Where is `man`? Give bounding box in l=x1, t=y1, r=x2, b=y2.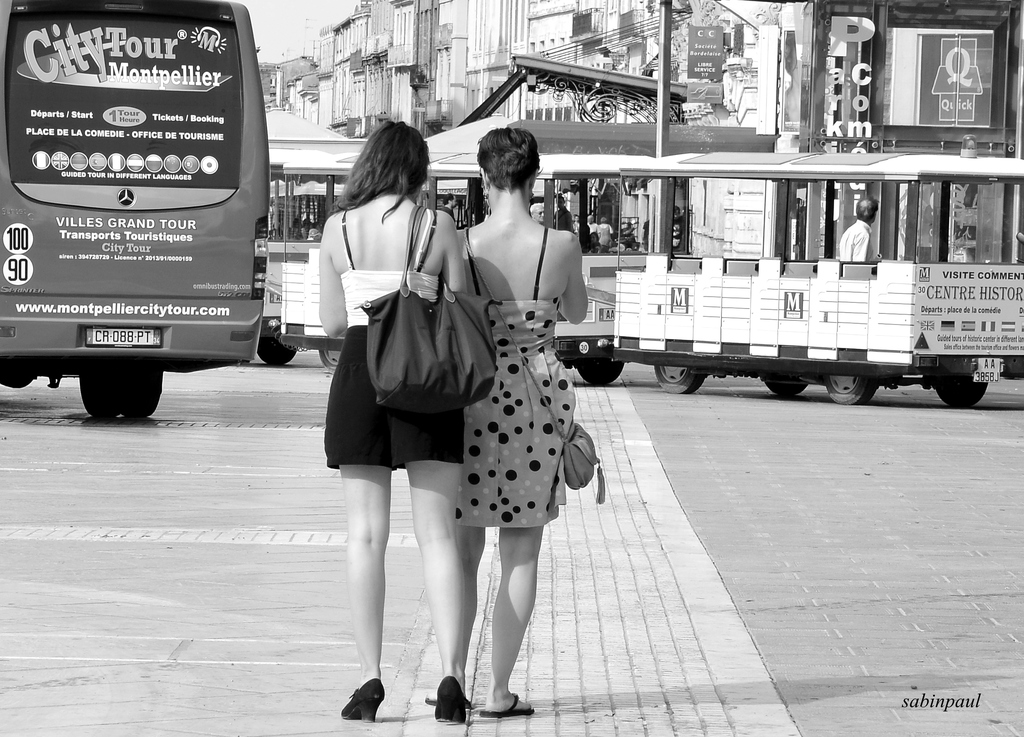
l=838, t=196, r=881, b=260.
